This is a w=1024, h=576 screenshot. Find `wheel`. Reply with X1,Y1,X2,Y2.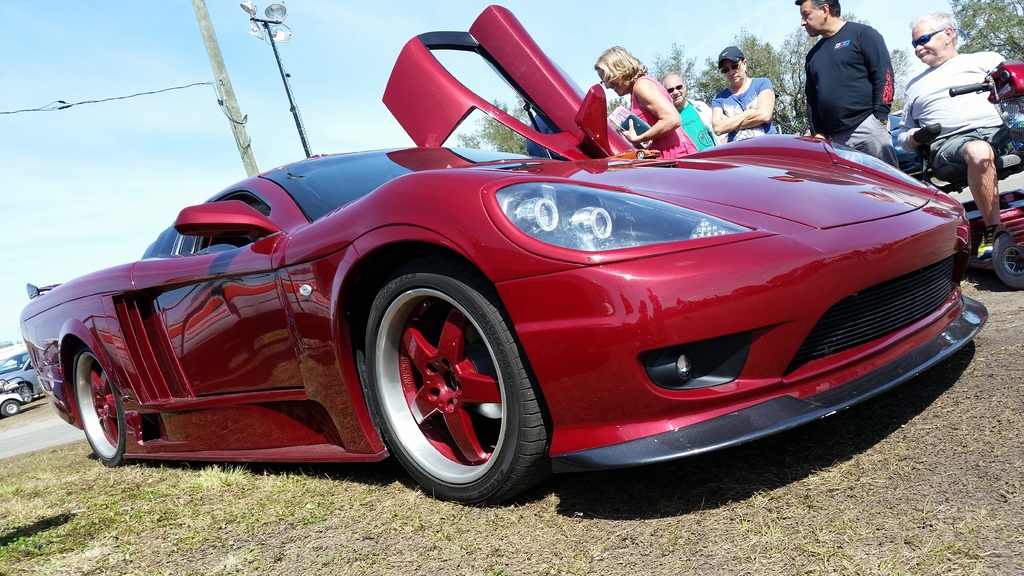
362,264,552,507.
